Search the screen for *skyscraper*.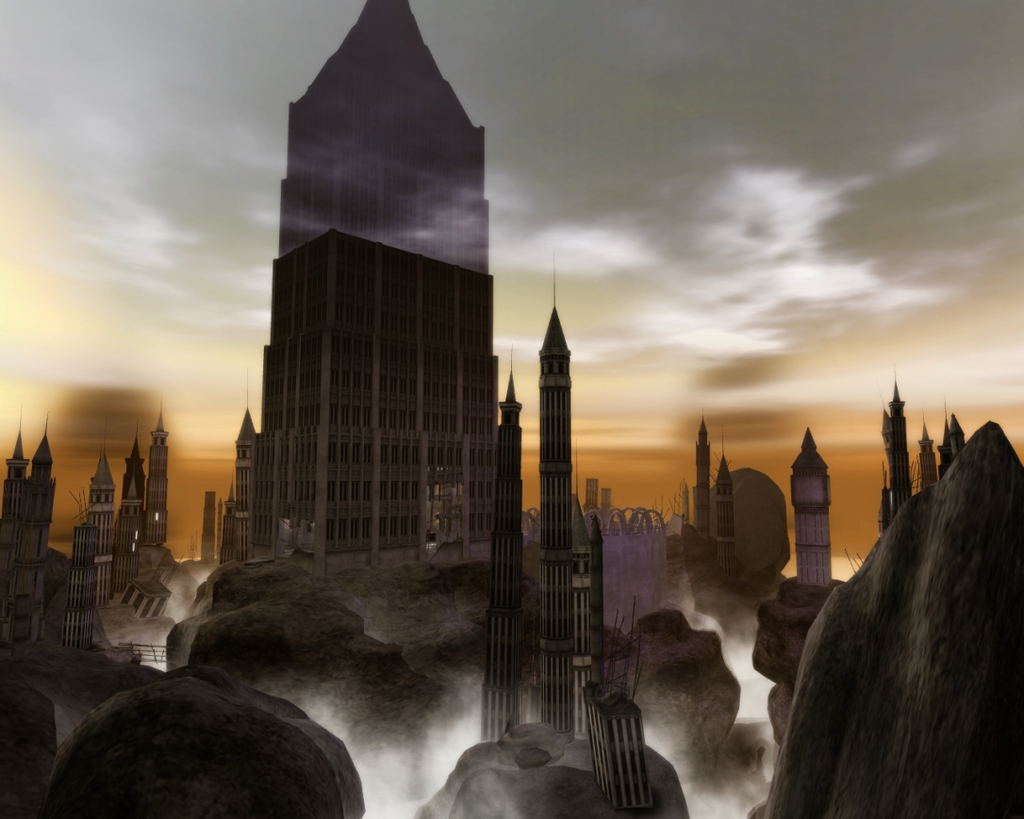
Found at [x1=202, y1=491, x2=223, y2=569].
